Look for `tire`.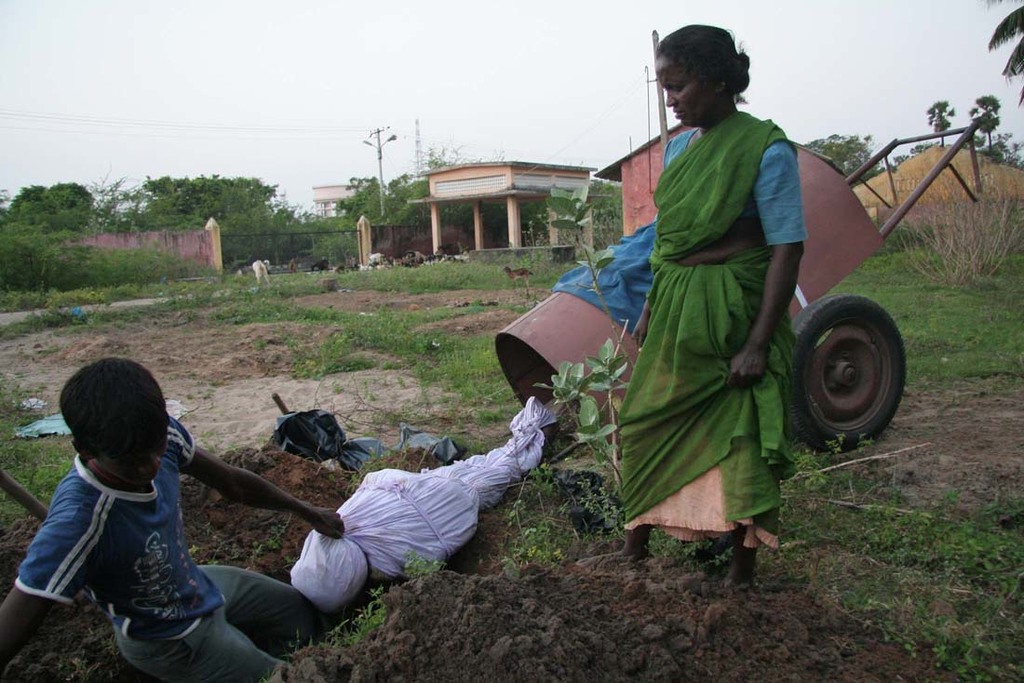
Found: 784:289:924:451.
